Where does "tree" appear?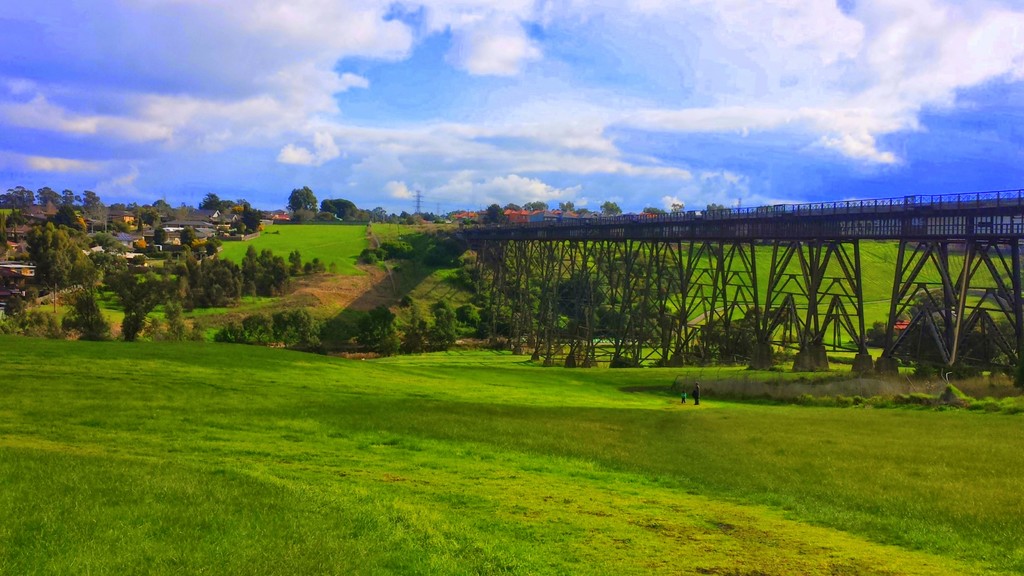
Appears at bbox=(146, 205, 163, 220).
